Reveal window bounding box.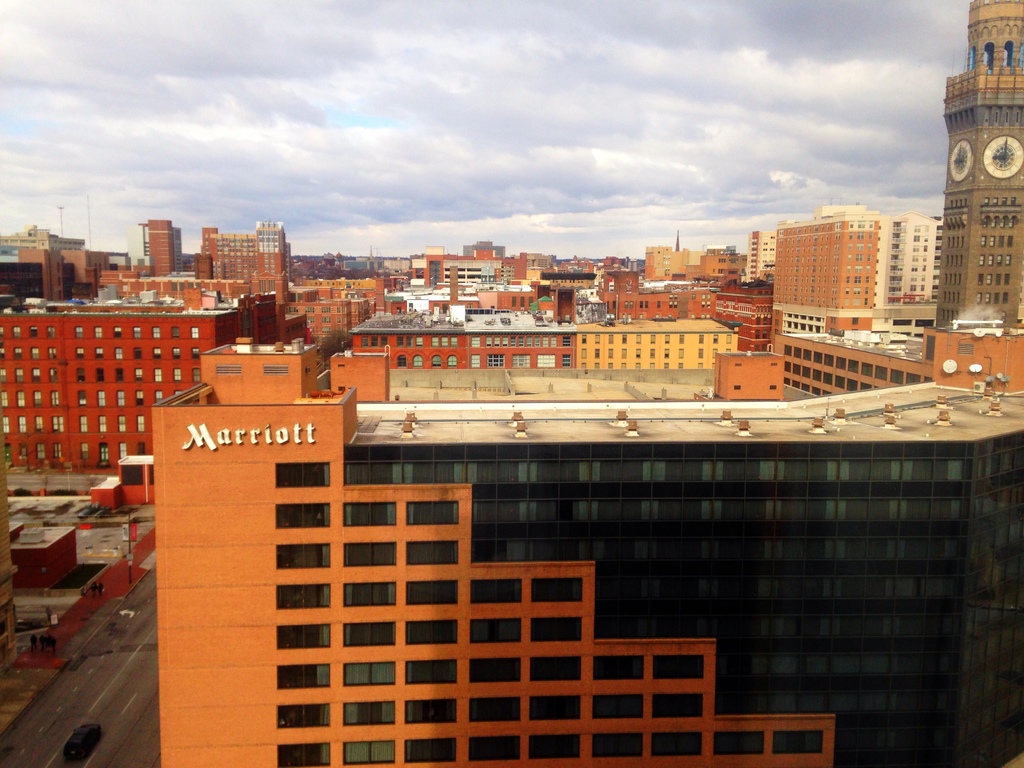
Revealed: rect(732, 362, 742, 371).
